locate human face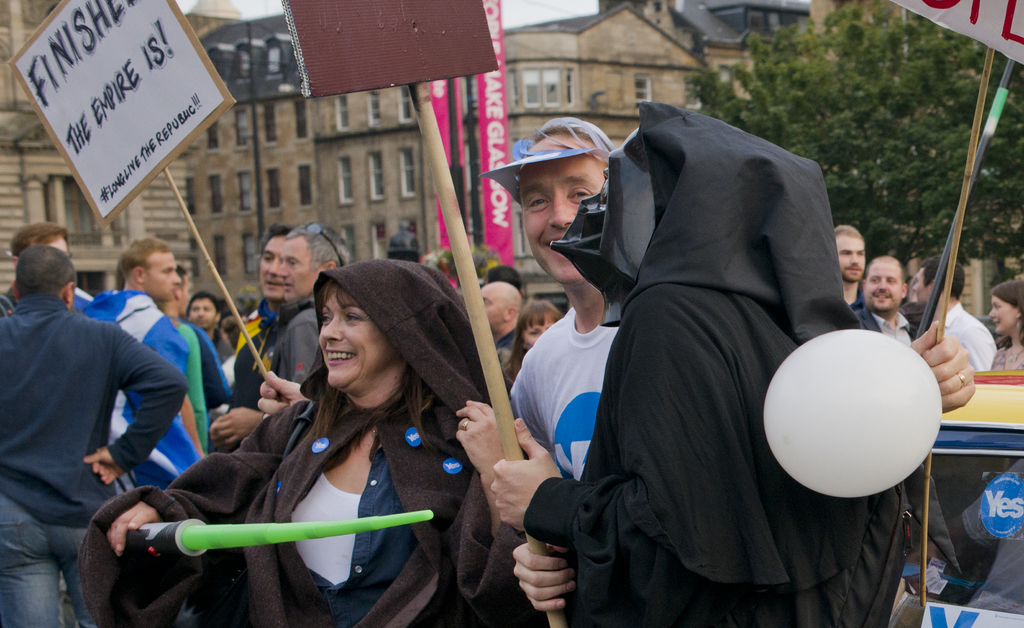
[left=276, top=239, right=317, bottom=300]
